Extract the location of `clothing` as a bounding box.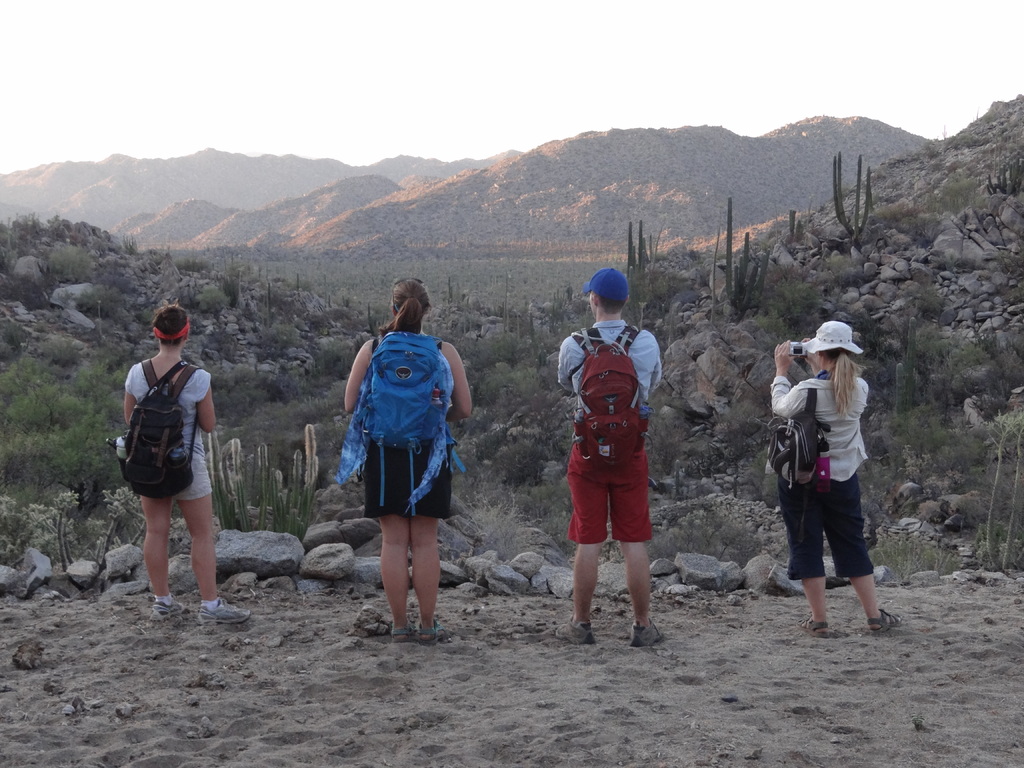
bbox=(770, 362, 870, 577).
